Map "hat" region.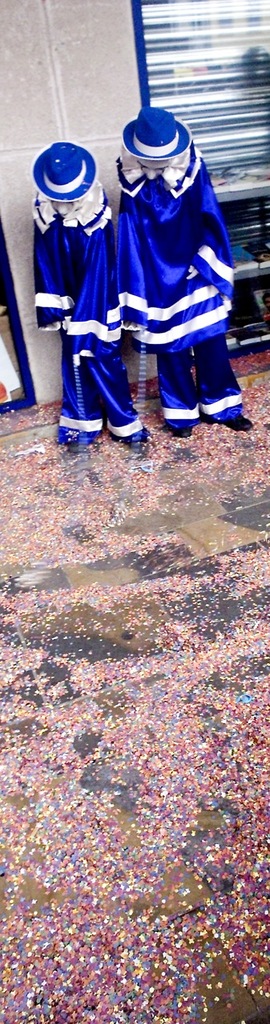
Mapped to (29, 142, 99, 202).
